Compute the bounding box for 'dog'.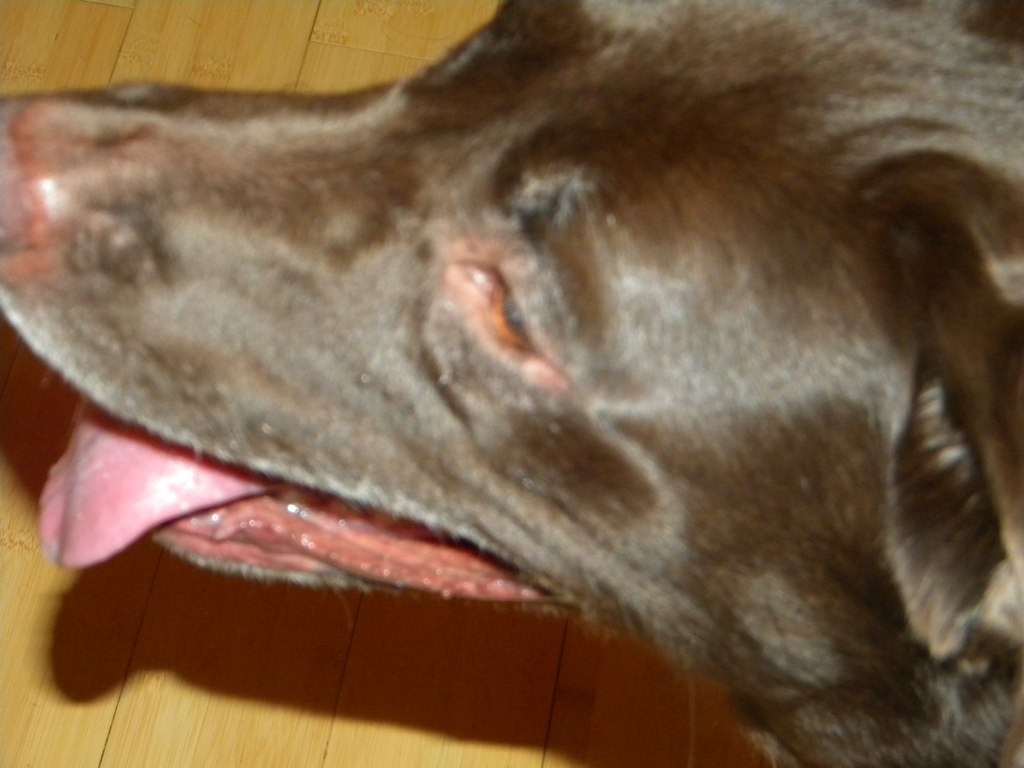
x1=0, y1=0, x2=1023, y2=767.
